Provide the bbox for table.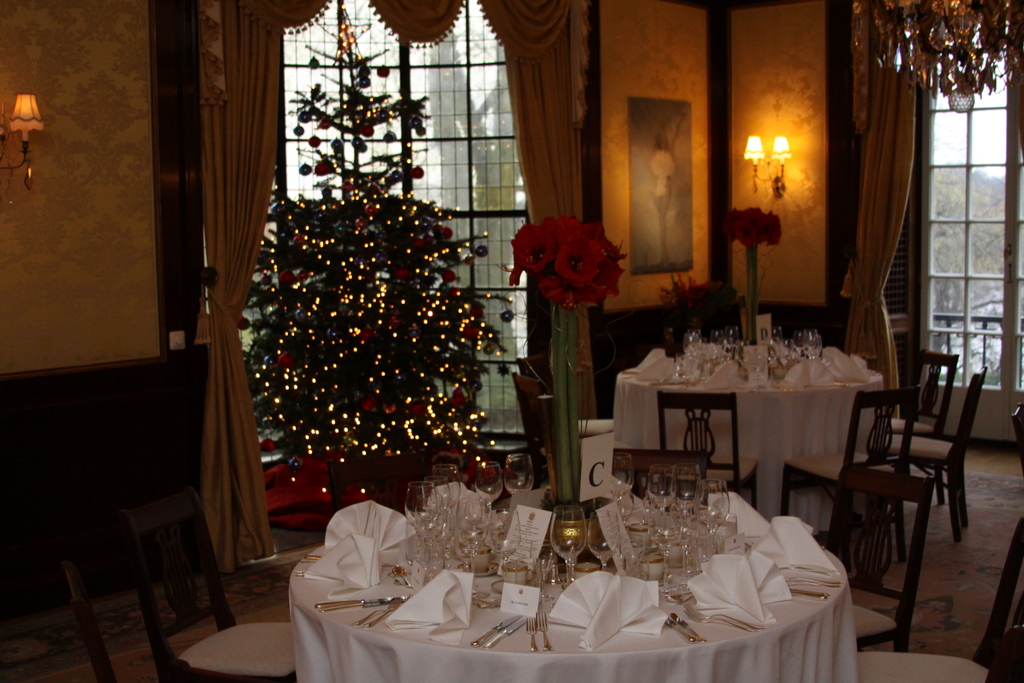
Rect(636, 345, 907, 528).
